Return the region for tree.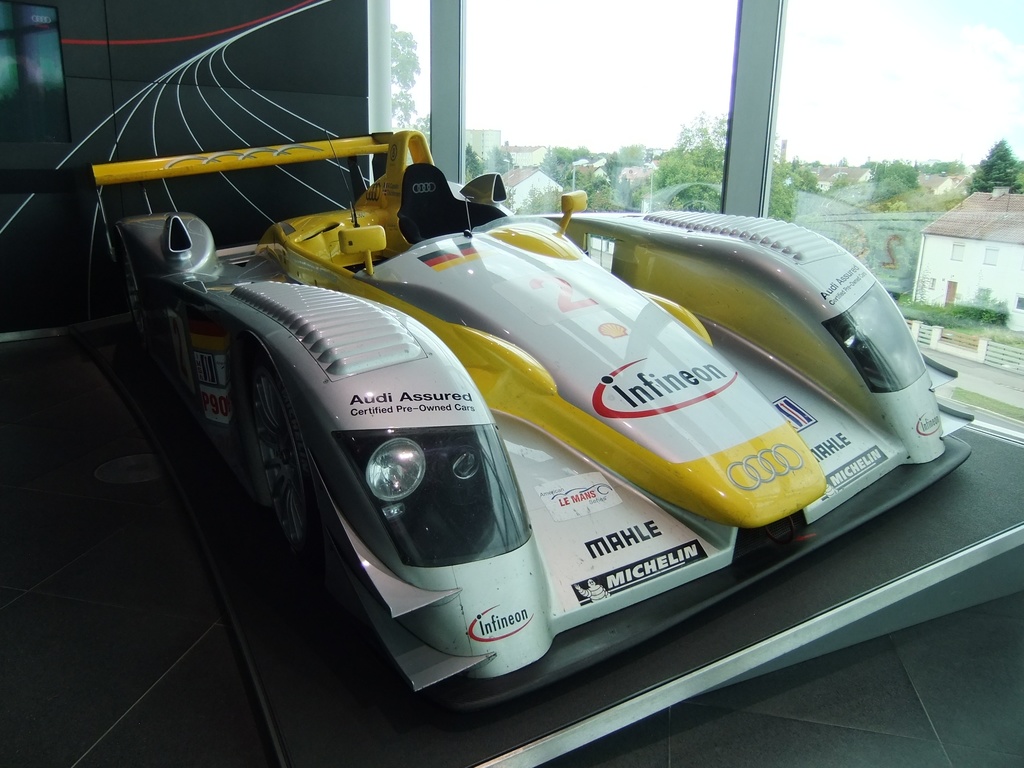
[x1=963, y1=139, x2=1023, y2=193].
